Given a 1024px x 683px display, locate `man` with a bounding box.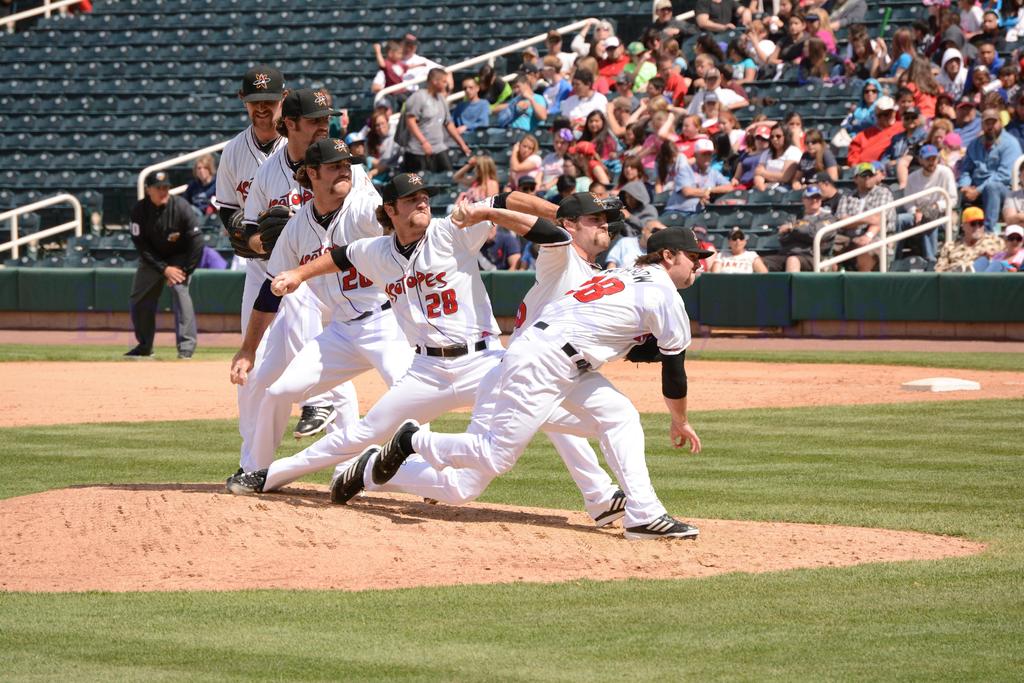
Located: <box>369,35,452,110</box>.
